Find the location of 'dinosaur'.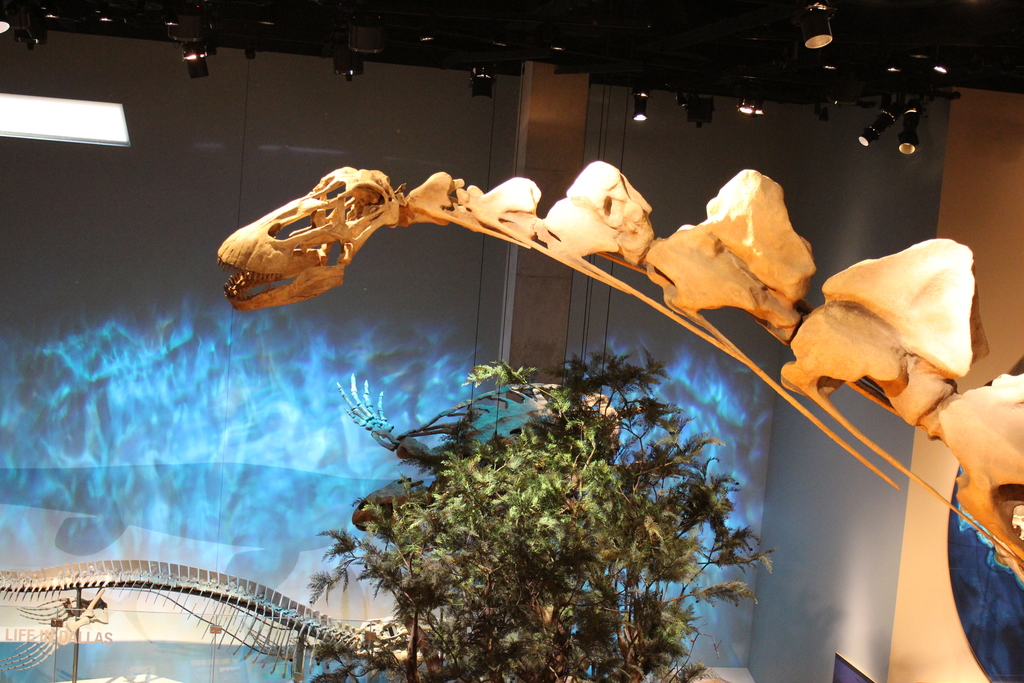
Location: left=221, top=163, right=1023, bottom=582.
